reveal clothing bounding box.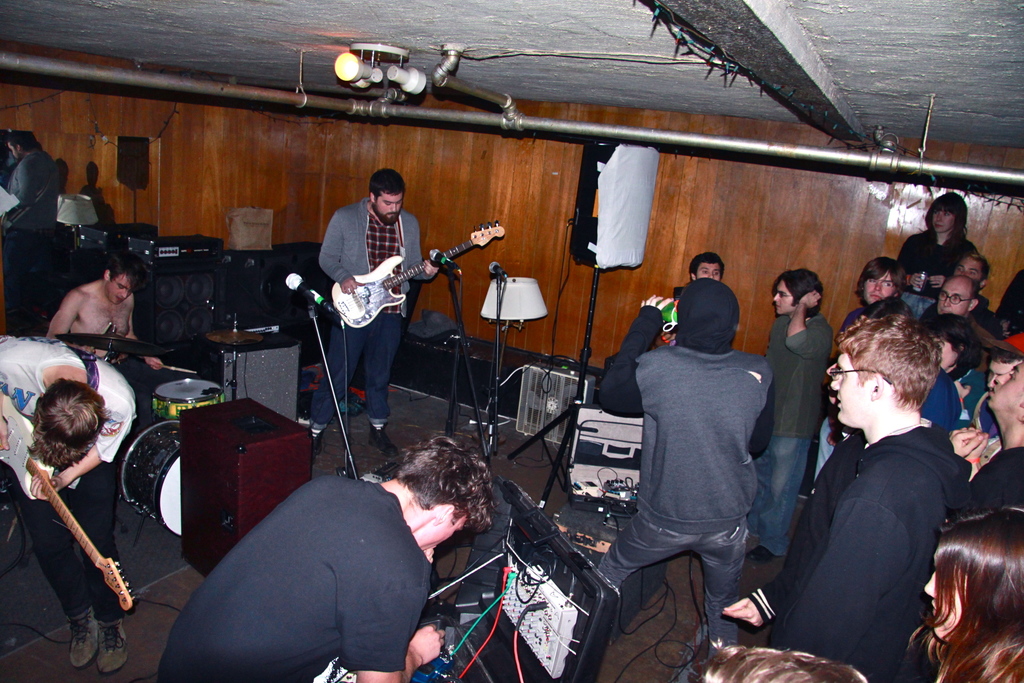
Revealed: bbox(307, 204, 427, 424).
